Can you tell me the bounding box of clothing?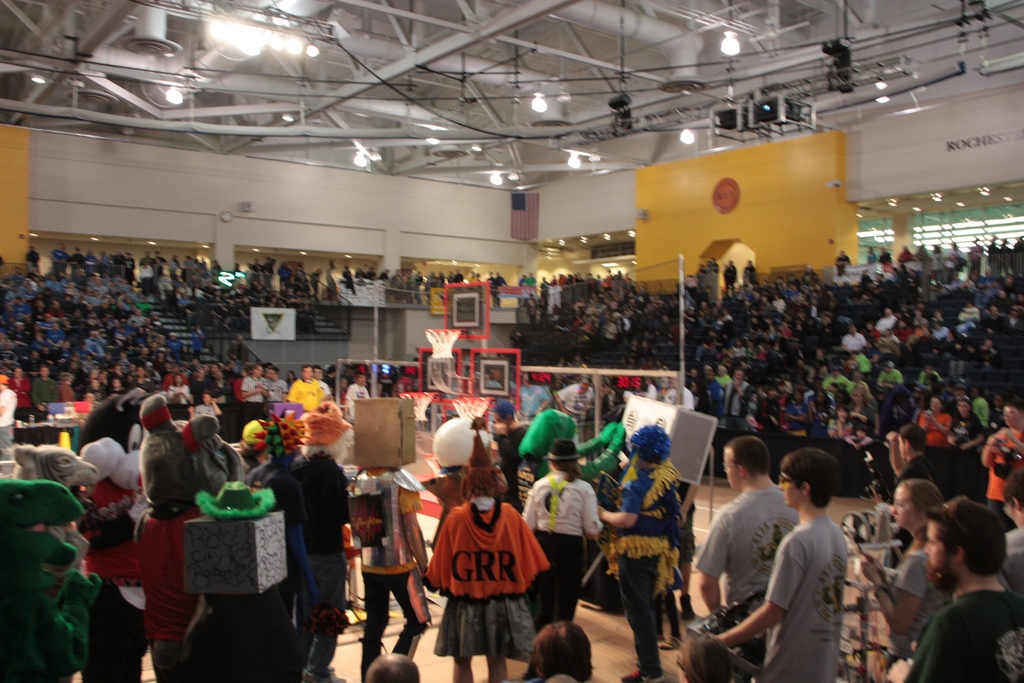
{"x1": 623, "y1": 475, "x2": 688, "y2": 678}.
